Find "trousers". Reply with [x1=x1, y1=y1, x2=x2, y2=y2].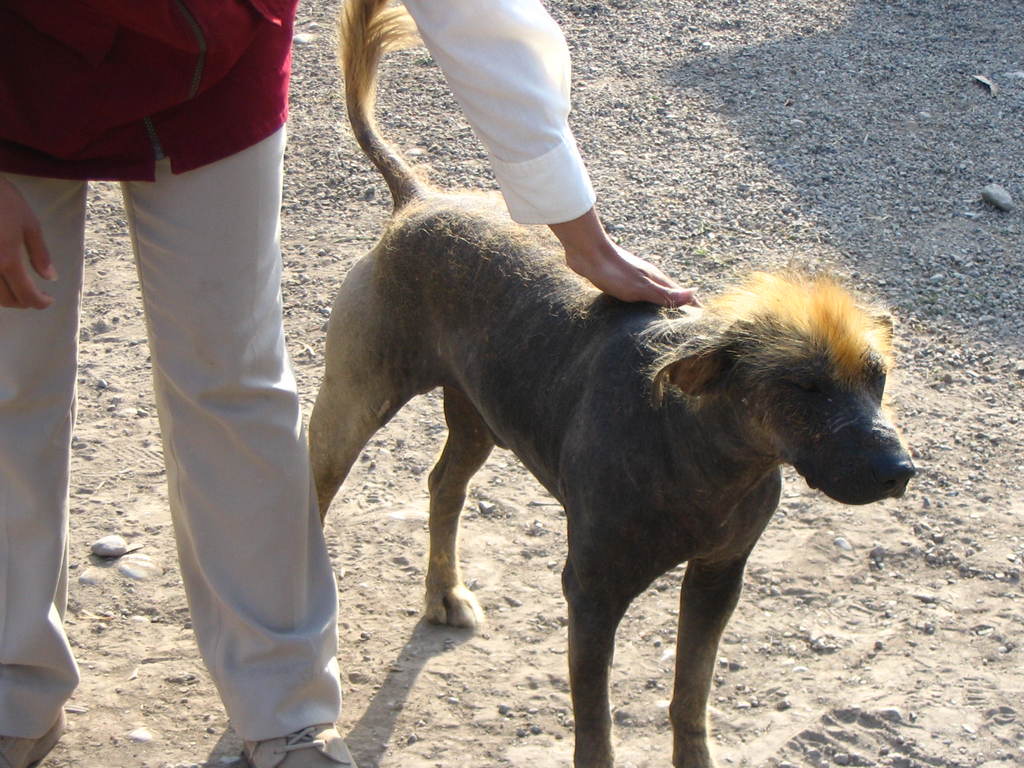
[x1=84, y1=117, x2=345, y2=726].
